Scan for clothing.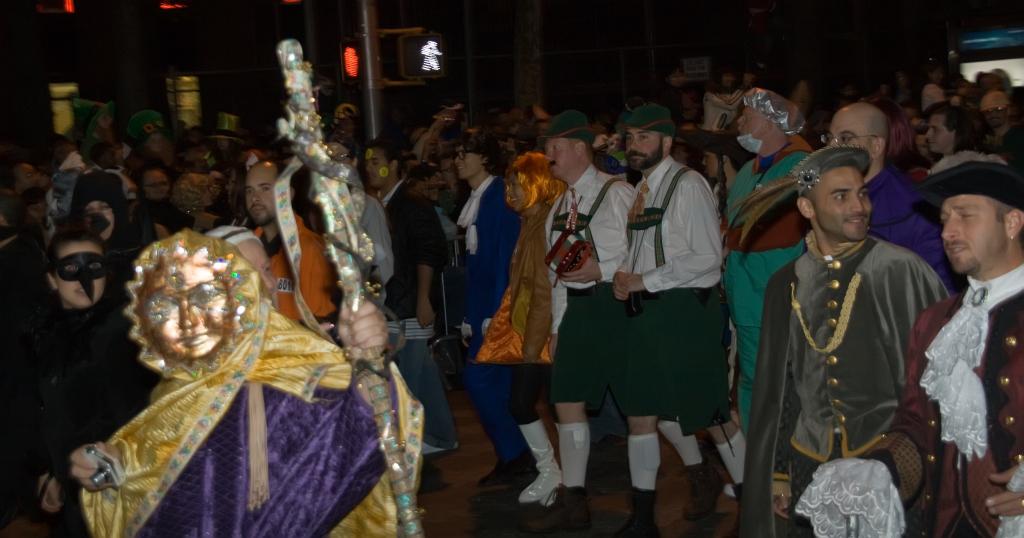
Scan result: <box>551,276,620,403</box>.
